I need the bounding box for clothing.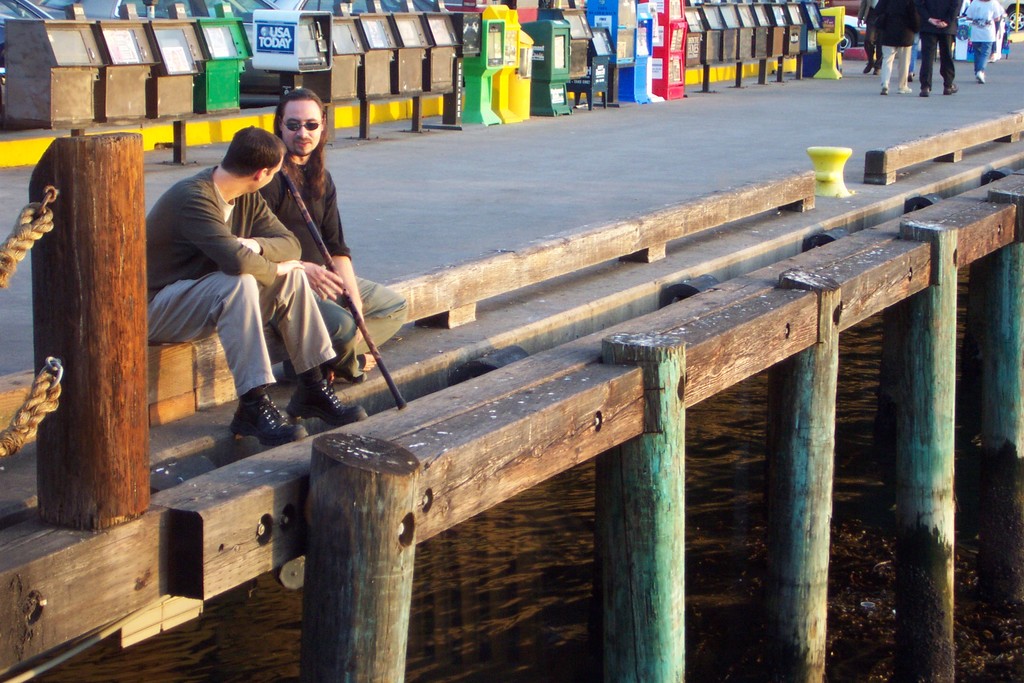
Here it is: x1=143, y1=170, x2=339, y2=391.
